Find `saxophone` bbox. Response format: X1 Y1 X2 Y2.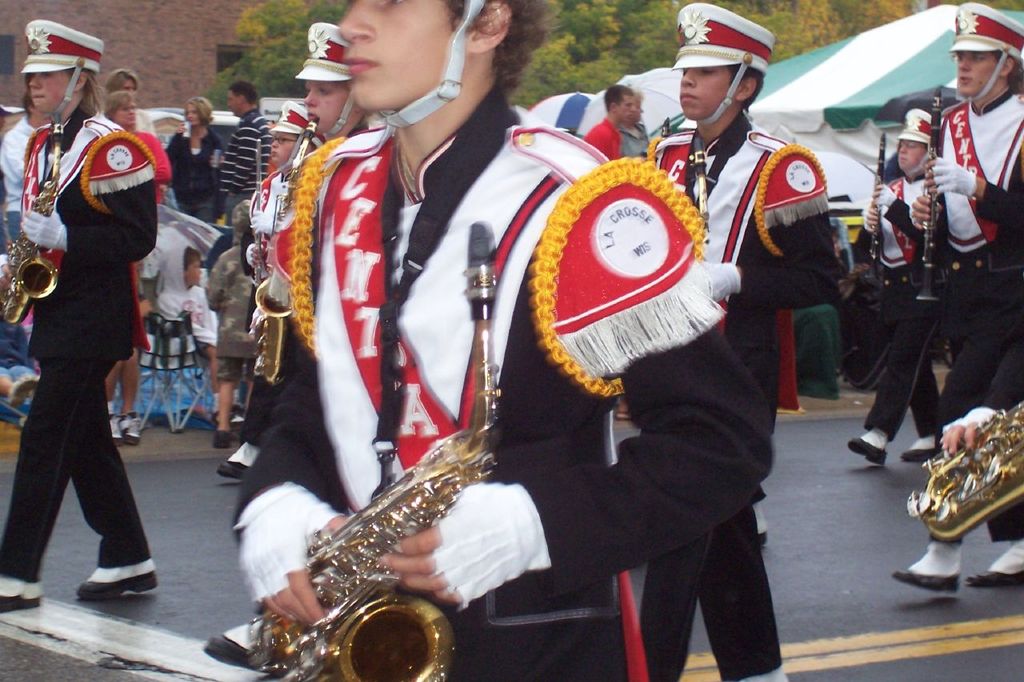
0 115 62 333.
